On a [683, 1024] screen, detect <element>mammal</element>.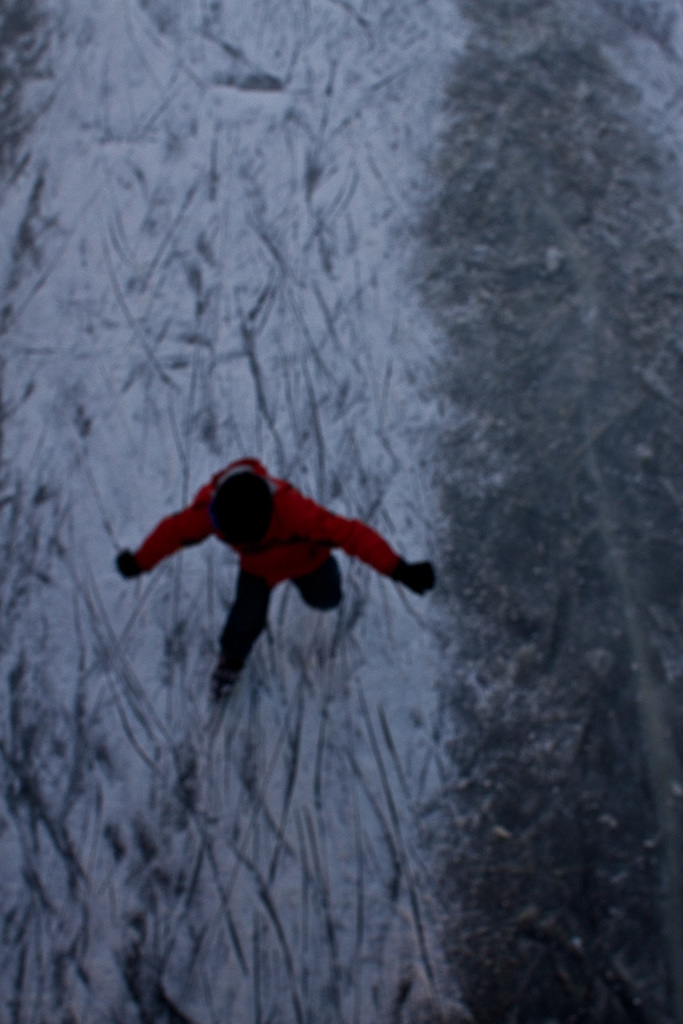
79, 466, 440, 673.
